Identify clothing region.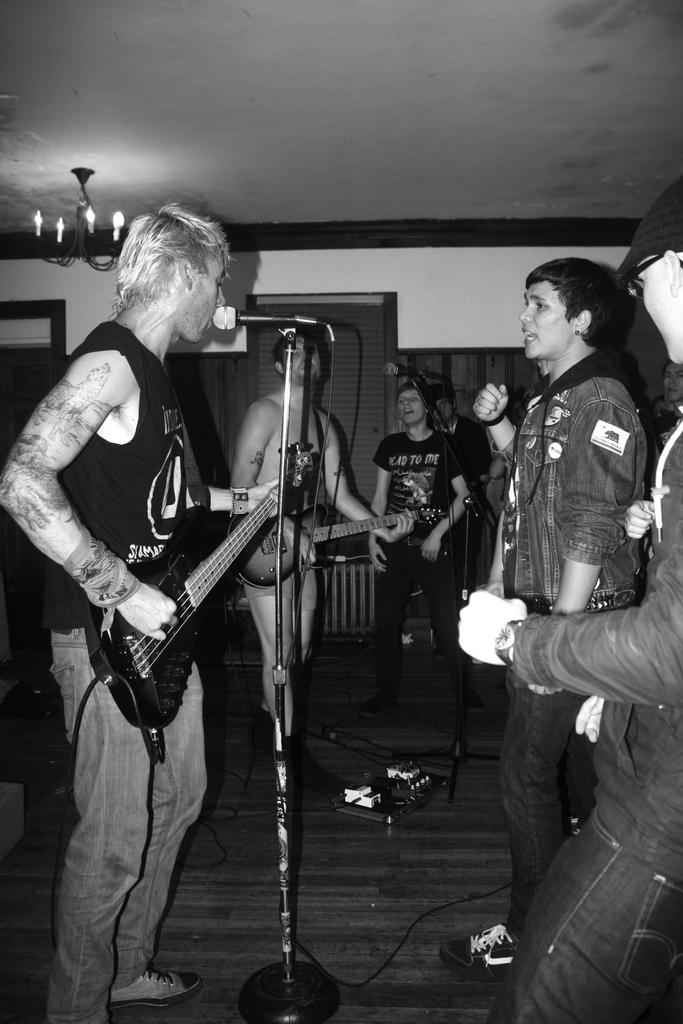
Region: [left=245, top=562, right=317, bottom=609].
